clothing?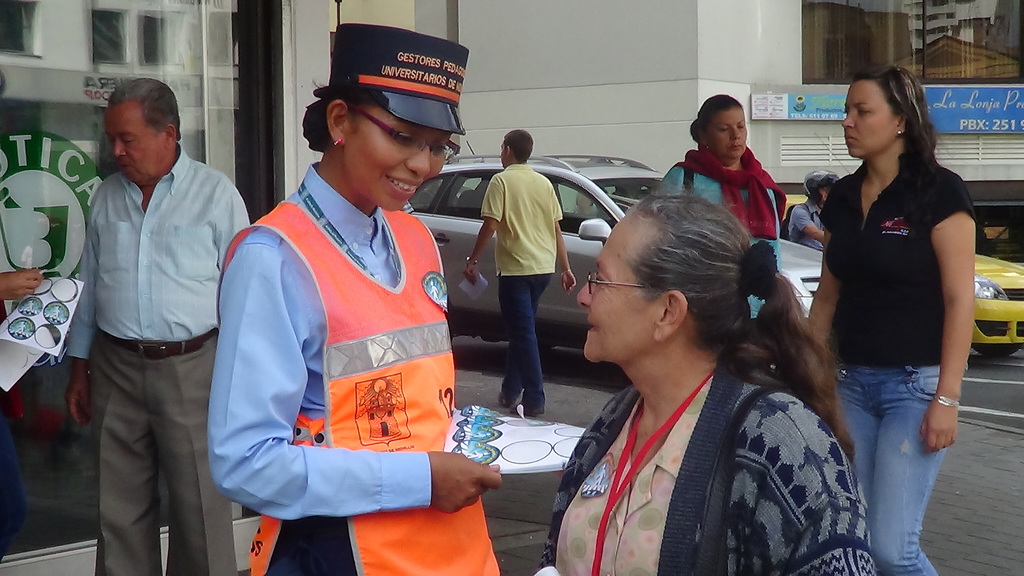
locate(209, 136, 462, 556)
